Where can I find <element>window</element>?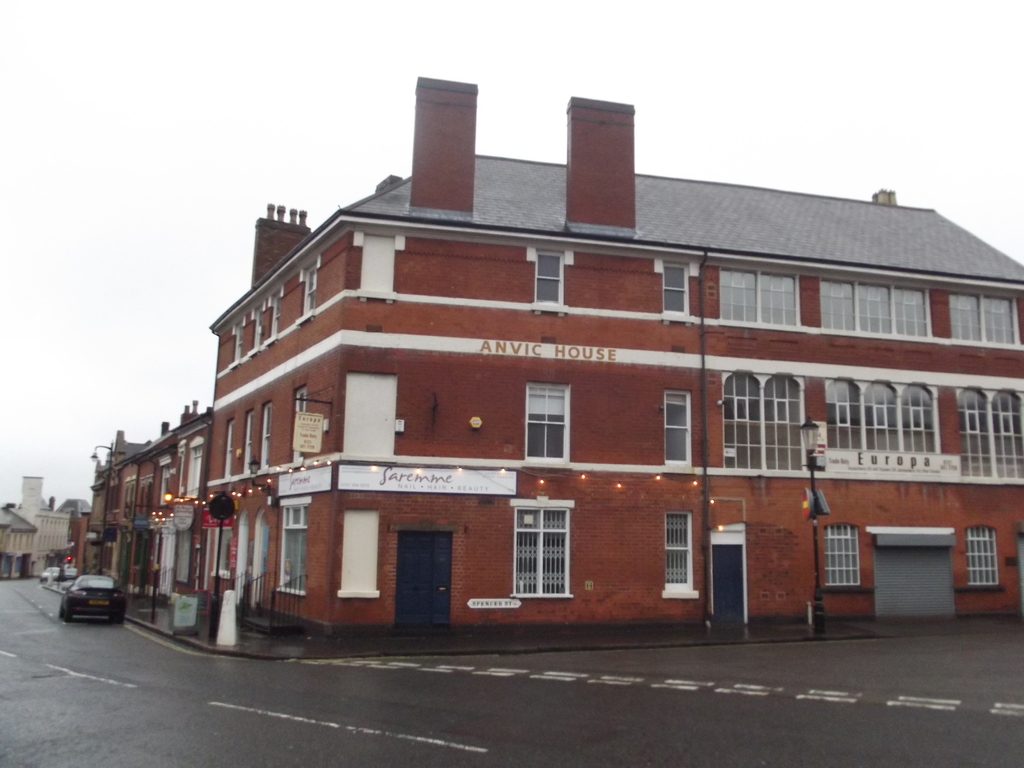
You can find it at (271, 495, 313, 591).
